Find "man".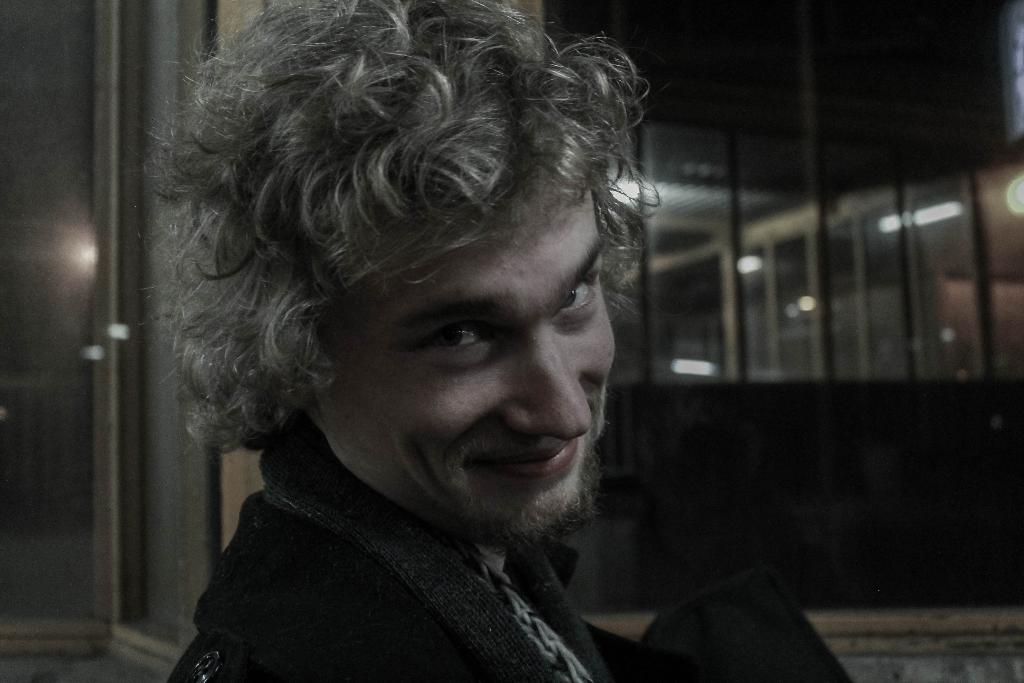
<bbox>137, 0, 854, 682</bbox>.
